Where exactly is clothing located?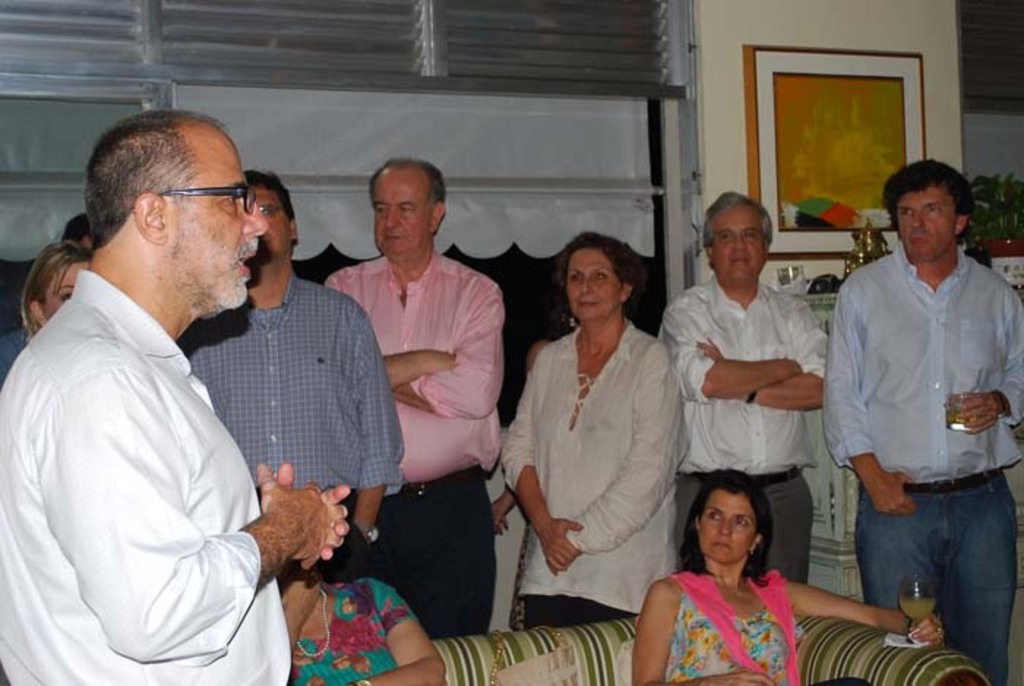
Its bounding box is 177 266 402 572.
